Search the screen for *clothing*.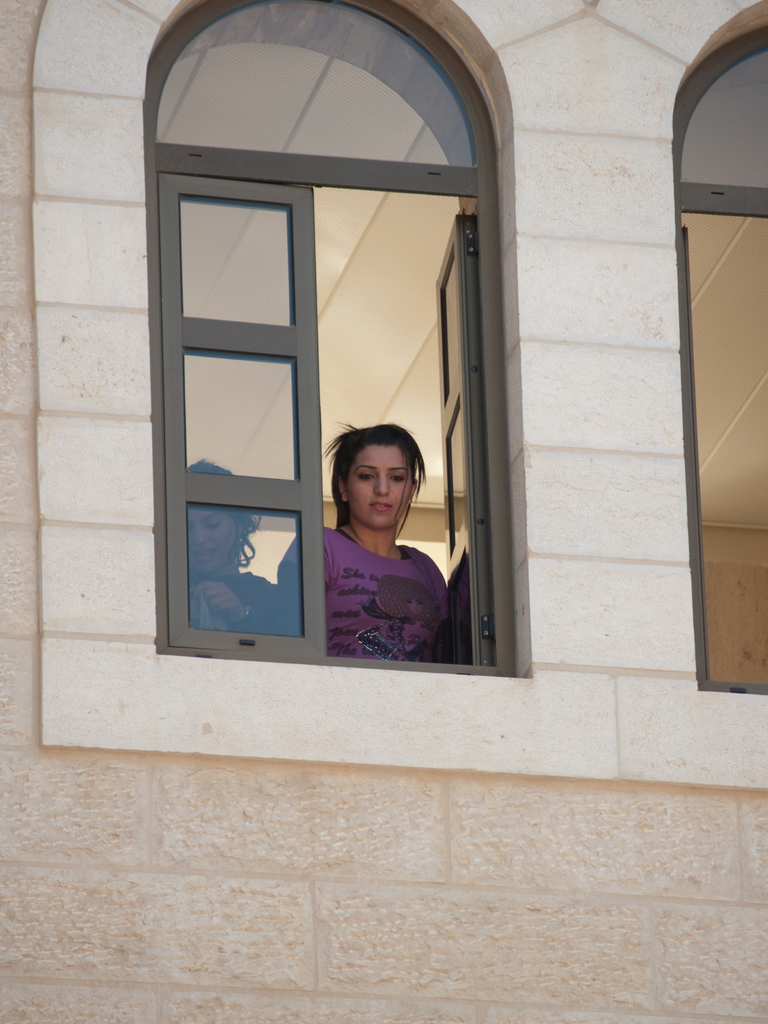
Found at <bbox>278, 520, 456, 661</bbox>.
